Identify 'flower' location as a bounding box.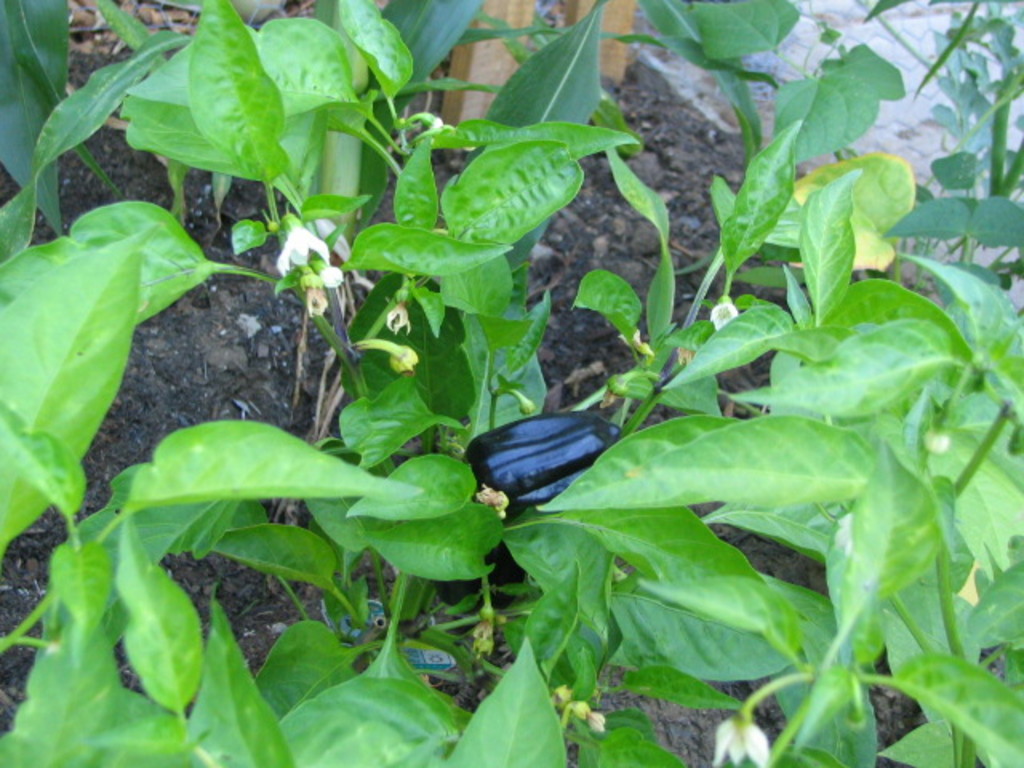
<region>709, 707, 774, 766</region>.
